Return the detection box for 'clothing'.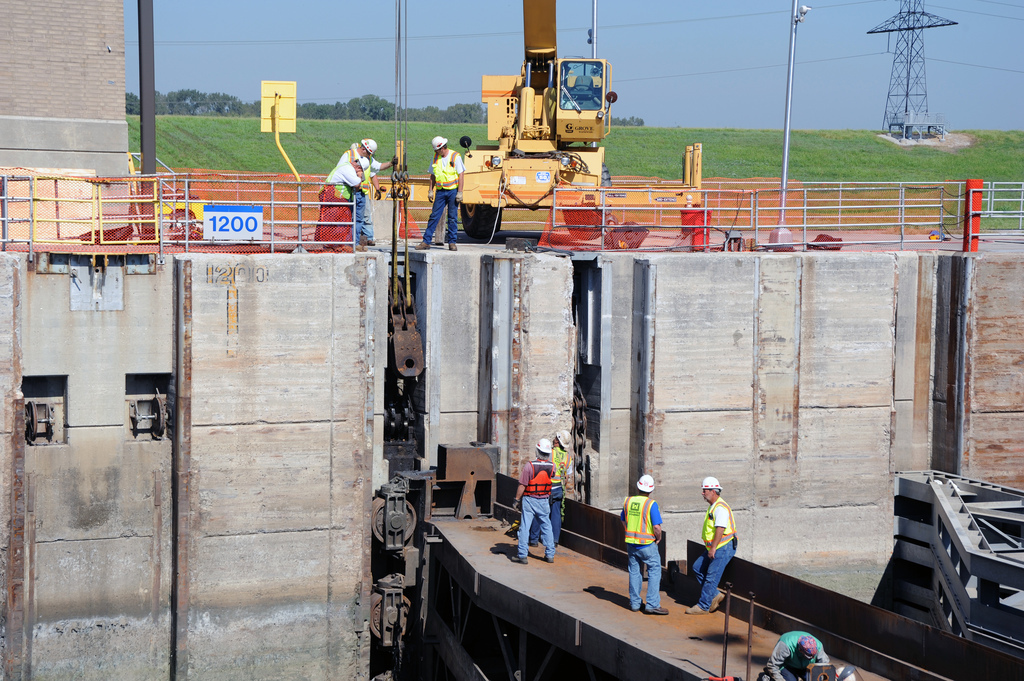
<region>339, 141, 381, 243</region>.
